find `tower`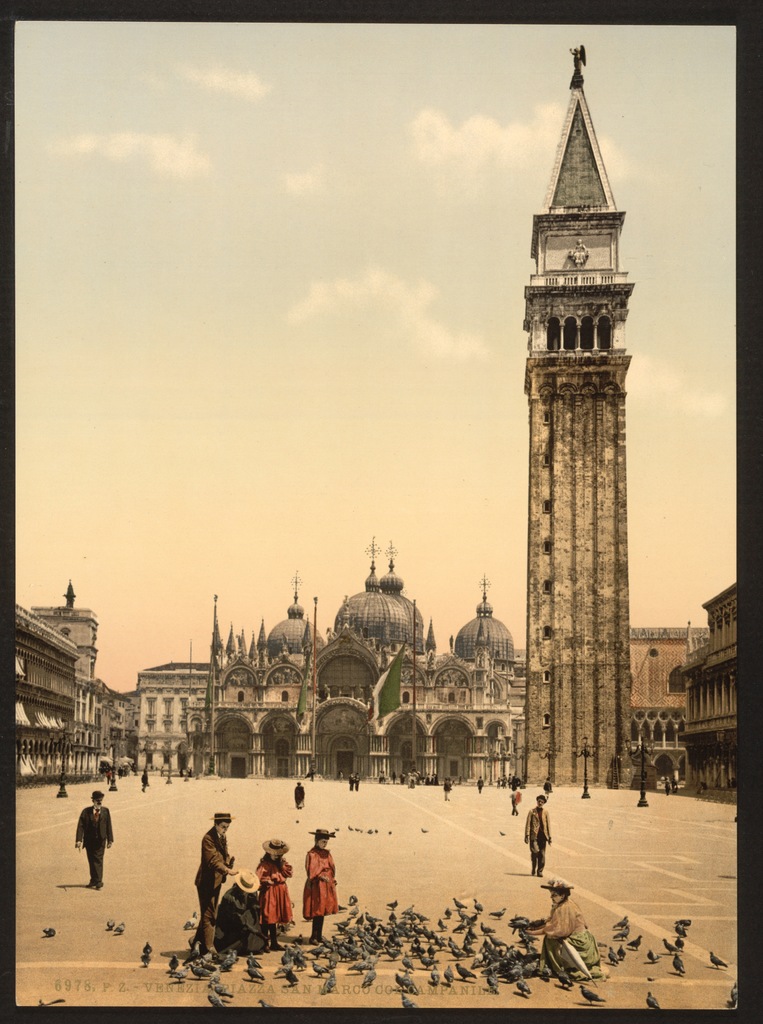
crop(483, 0, 633, 813)
